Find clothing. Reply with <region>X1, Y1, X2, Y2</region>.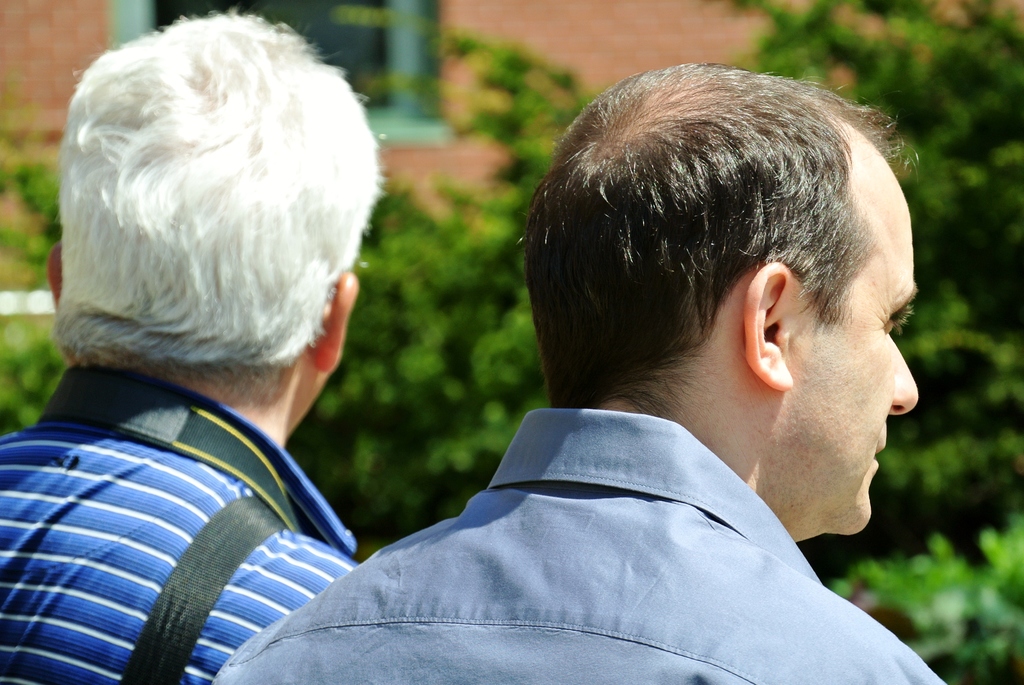
<region>0, 363, 348, 684</region>.
